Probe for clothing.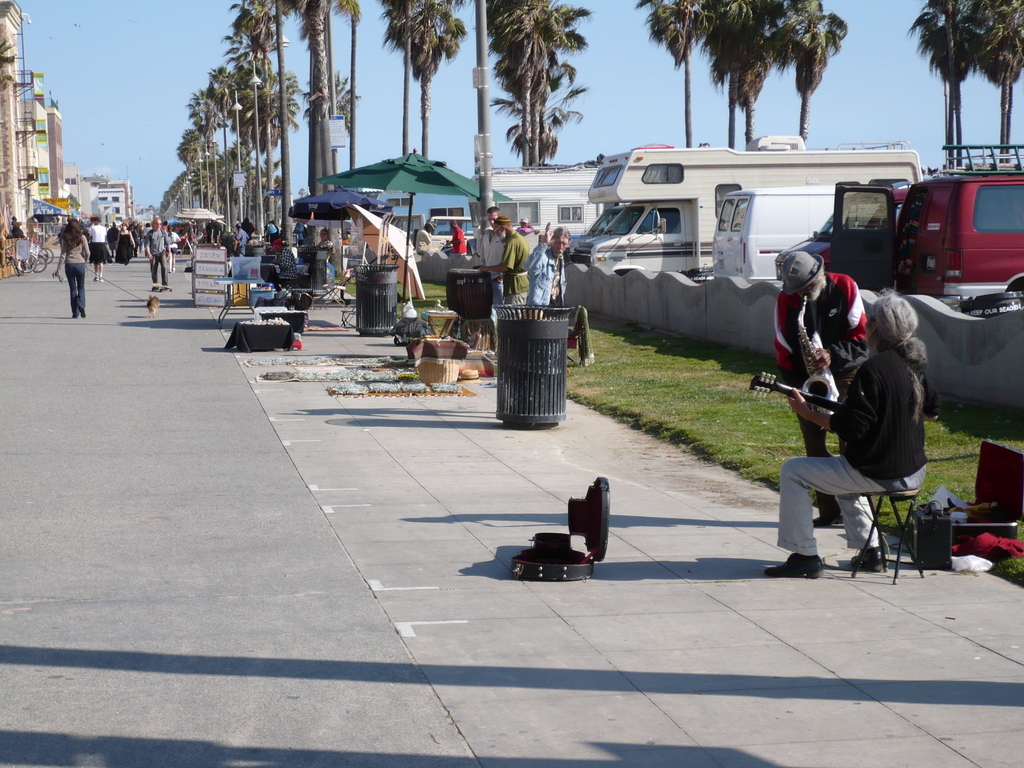
Probe result: region(131, 220, 158, 252).
